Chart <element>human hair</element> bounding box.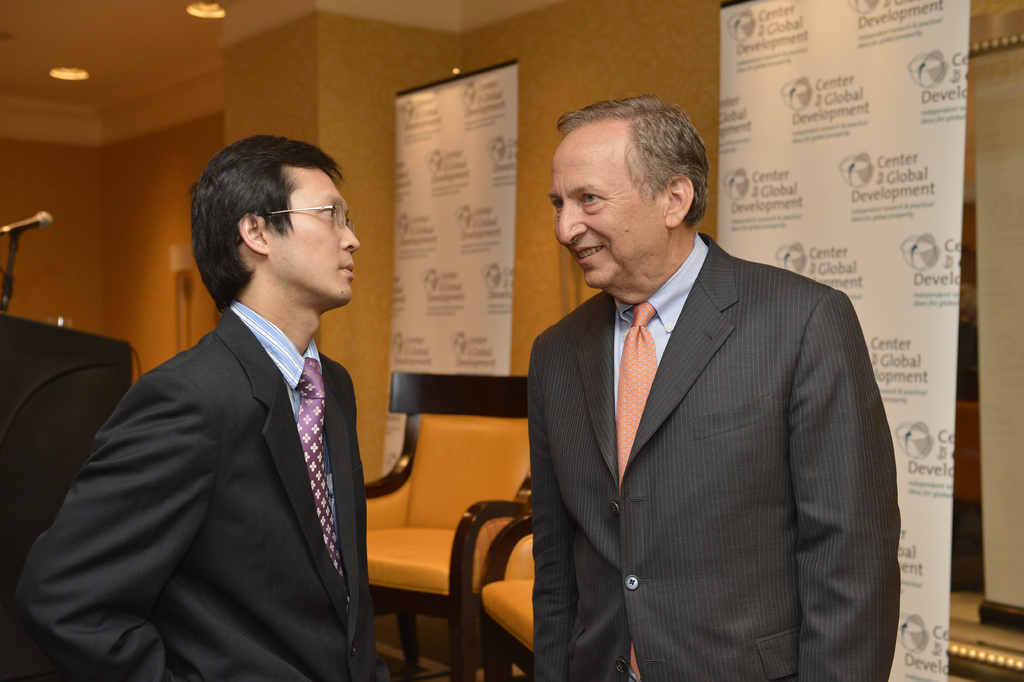
Charted: <bbox>556, 92, 710, 227</bbox>.
